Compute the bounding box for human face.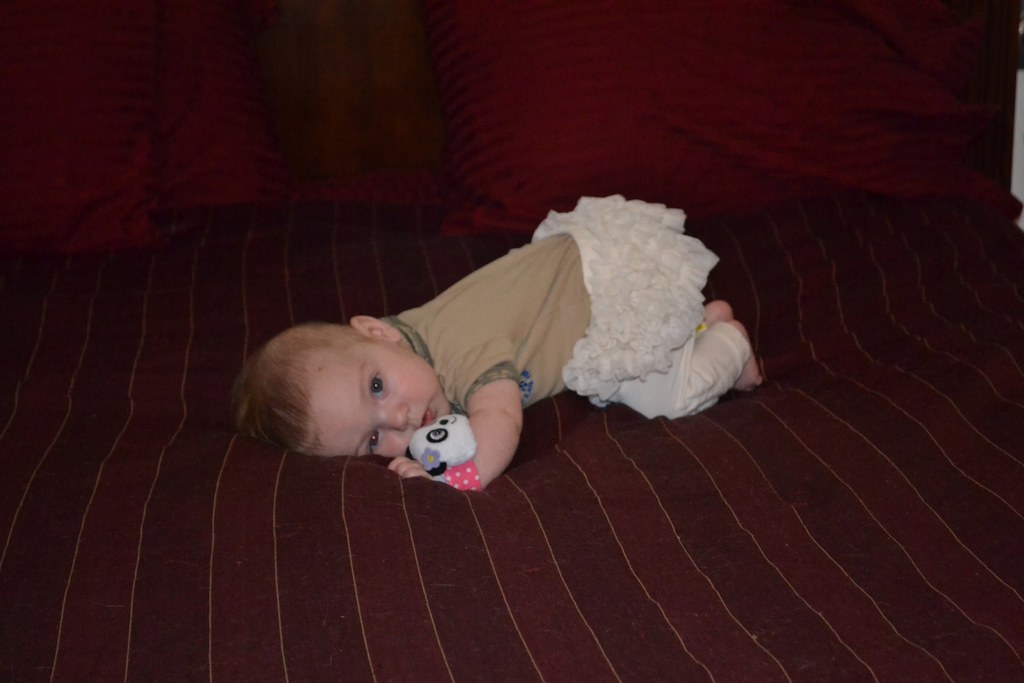
left=307, top=343, right=450, bottom=458.
